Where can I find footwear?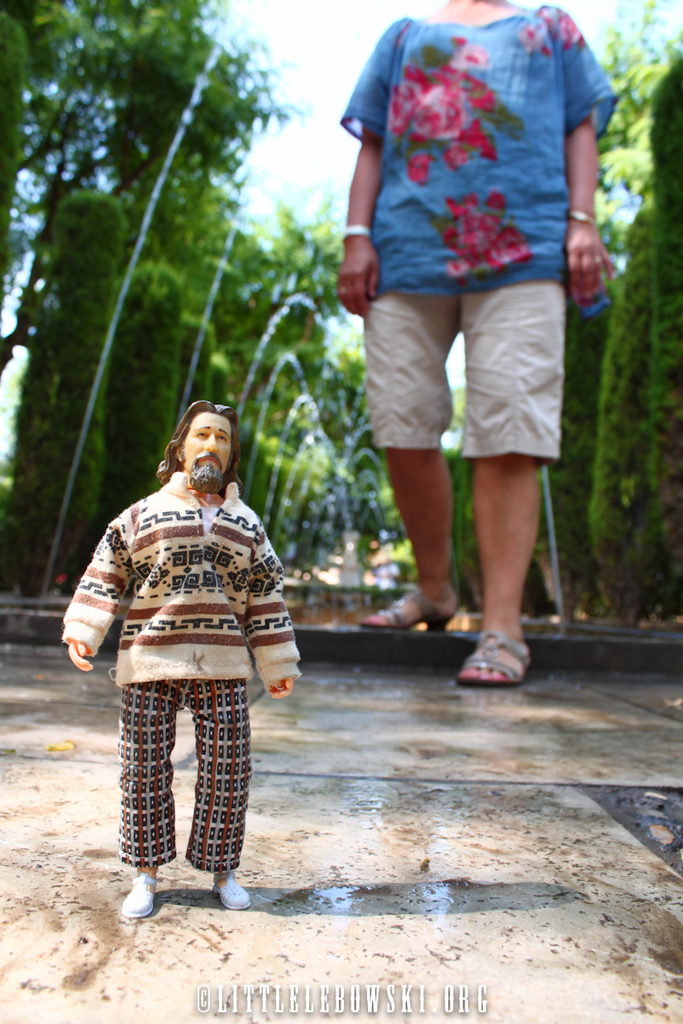
You can find it at 212/870/251/913.
